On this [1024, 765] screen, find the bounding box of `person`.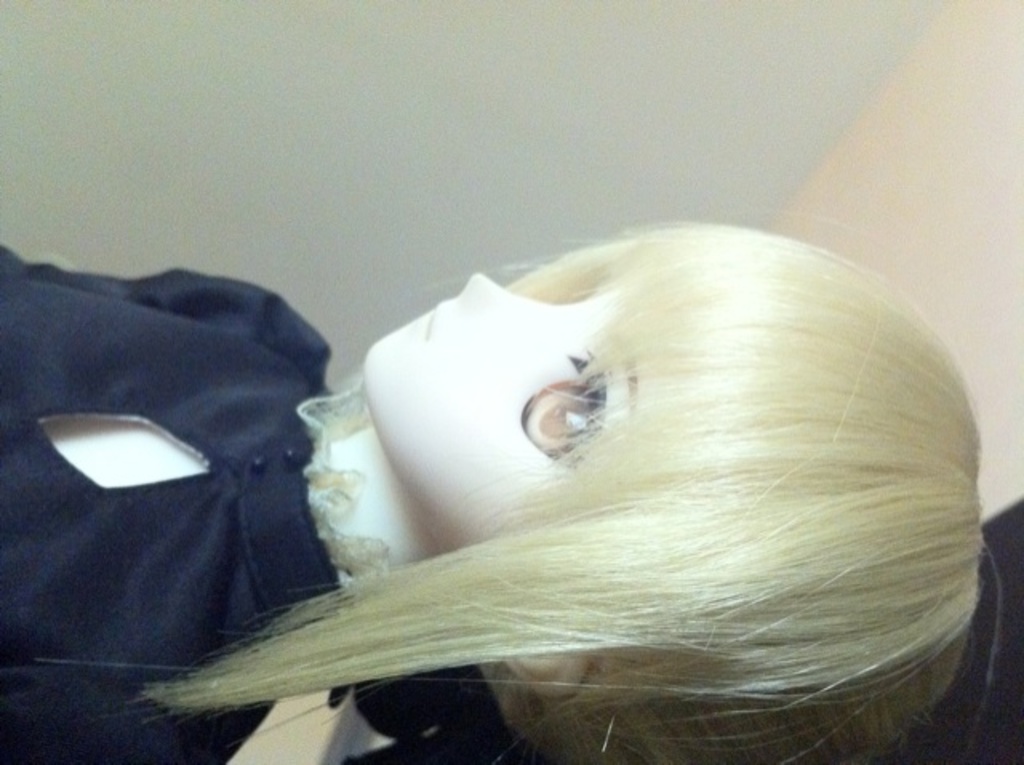
Bounding box: rect(150, 141, 1022, 762).
